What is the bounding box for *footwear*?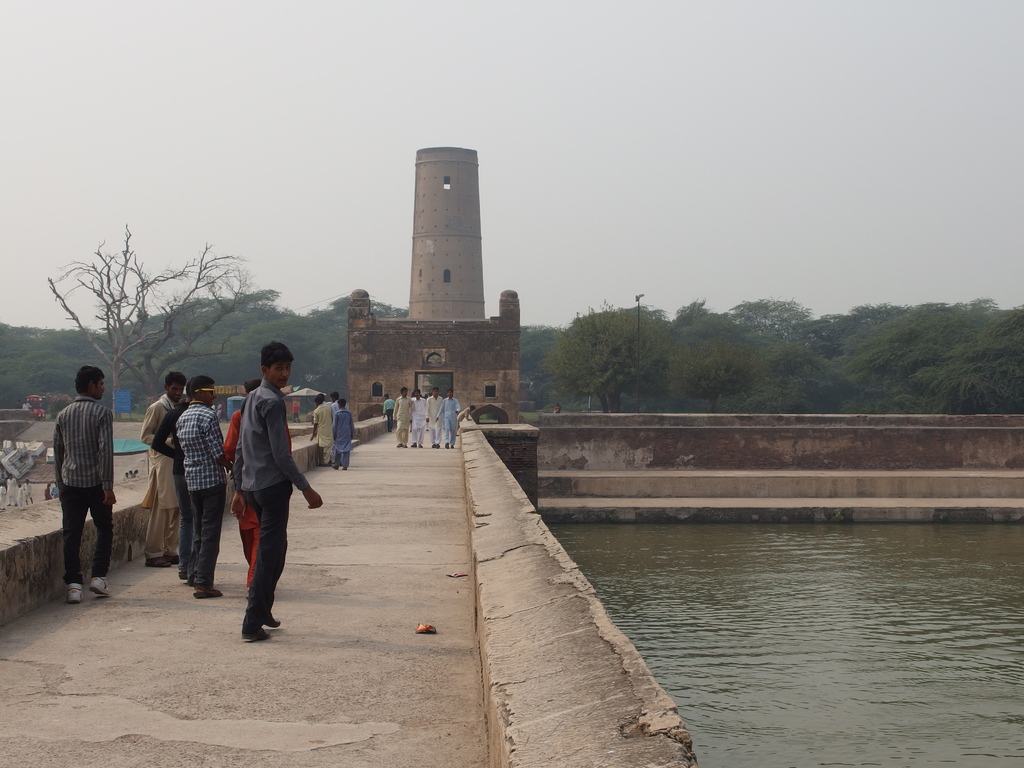
bbox=[61, 584, 87, 602].
